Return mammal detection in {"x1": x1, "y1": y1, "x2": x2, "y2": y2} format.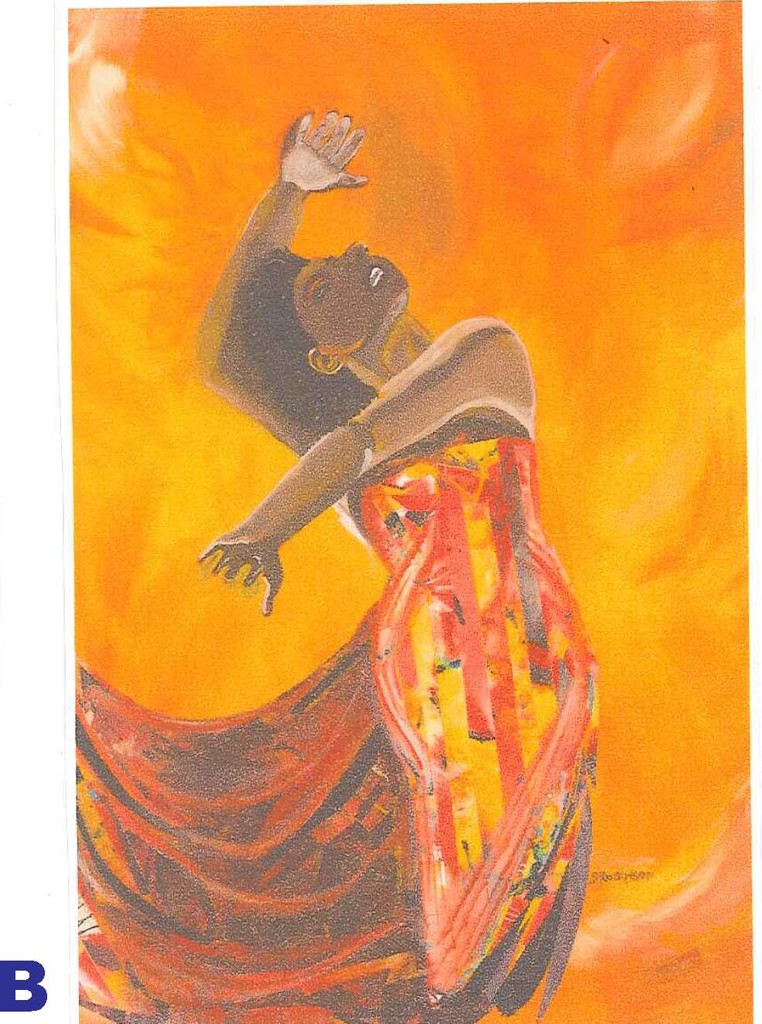
{"x1": 213, "y1": 207, "x2": 617, "y2": 1001}.
